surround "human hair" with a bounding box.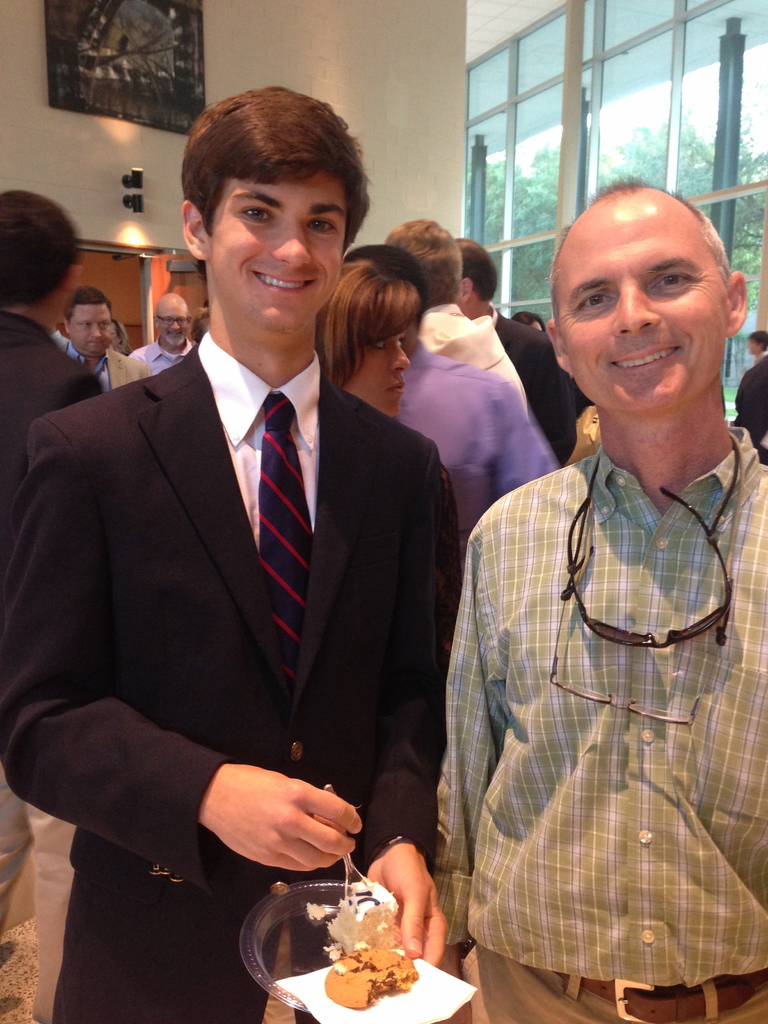
[left=383, top=217, right=462, bottom=309].
